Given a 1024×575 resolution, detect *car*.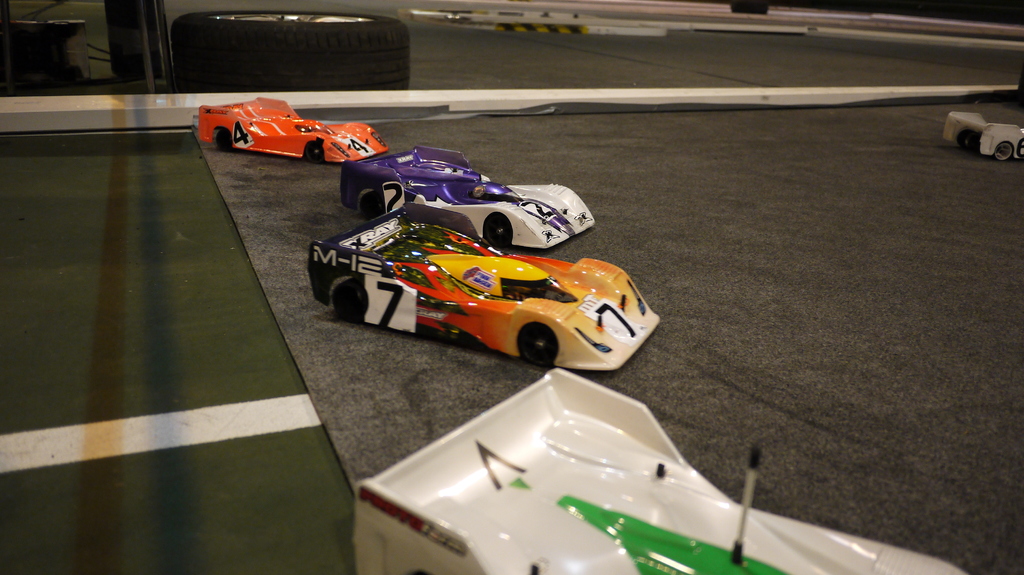
left=349, top=143, right=595, bottom=248.
